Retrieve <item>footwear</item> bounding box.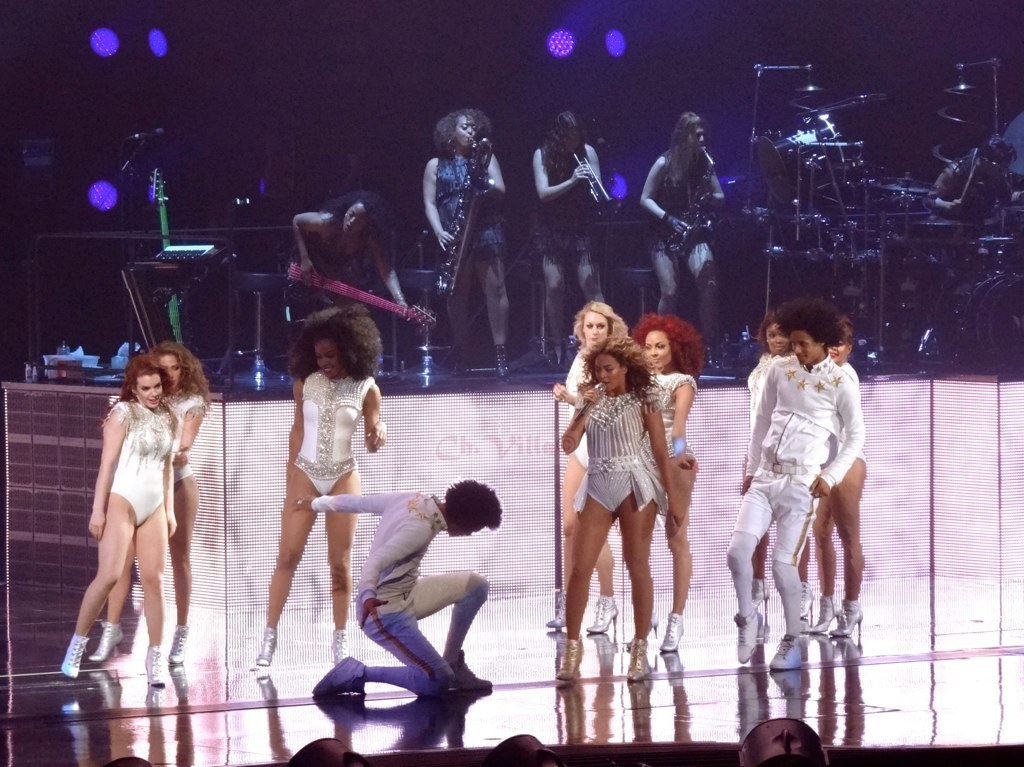
Bounding box: l=167, t=619, r=192, b=666.
